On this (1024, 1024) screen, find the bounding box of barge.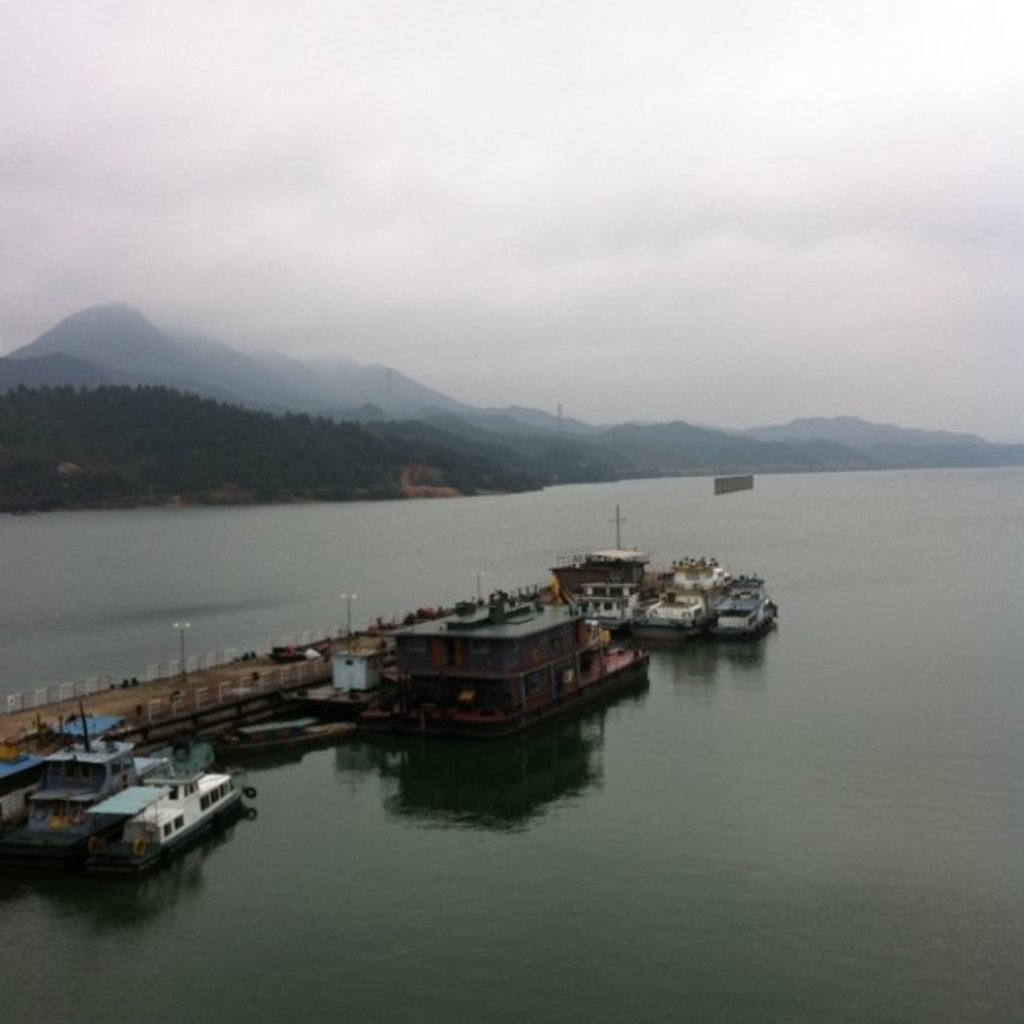
Bounding box: region(82, 768, 251, 868).
